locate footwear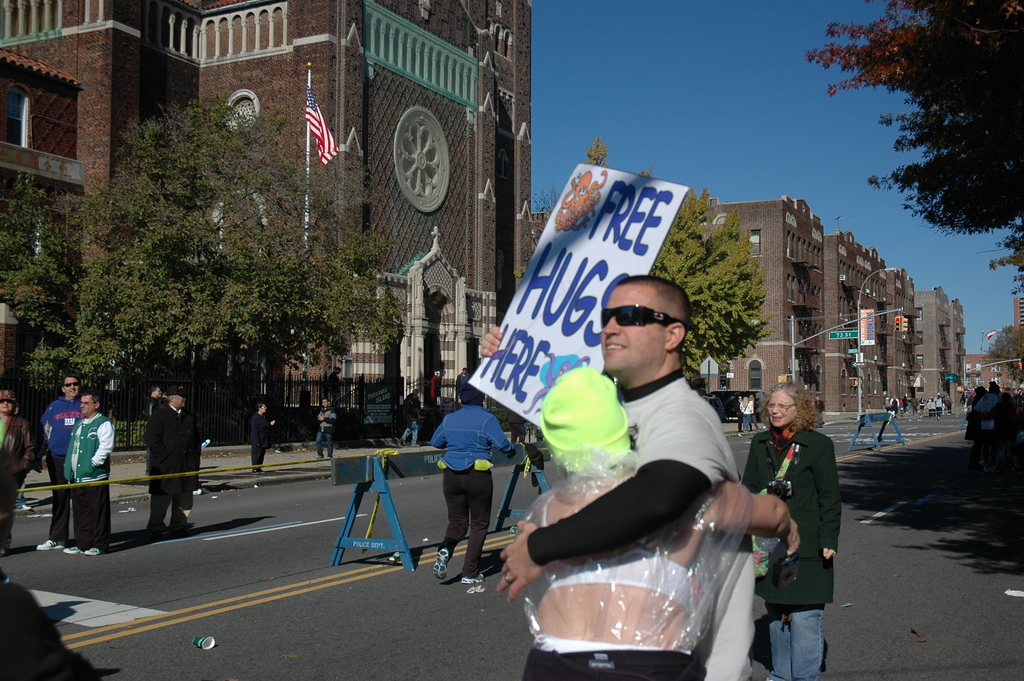
{"x1": 65, "y1": 541, "x2": 83, "y2": 554}
